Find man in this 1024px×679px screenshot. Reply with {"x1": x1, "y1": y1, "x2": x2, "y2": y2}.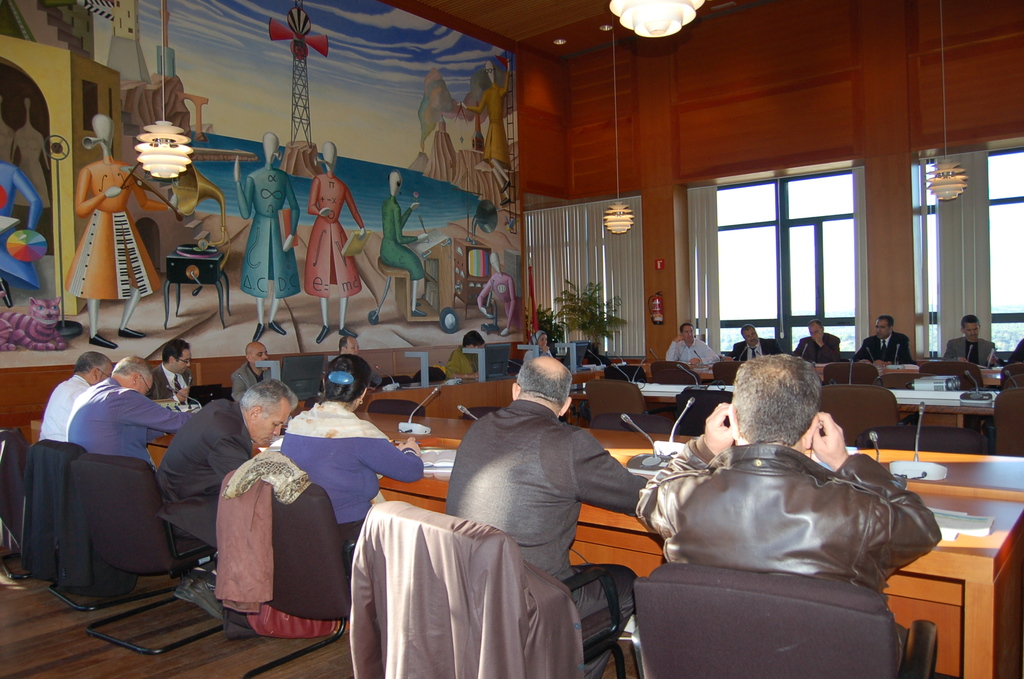
{"x1": 442, "y1": 356, "x2": 670, "y2": 637}.
